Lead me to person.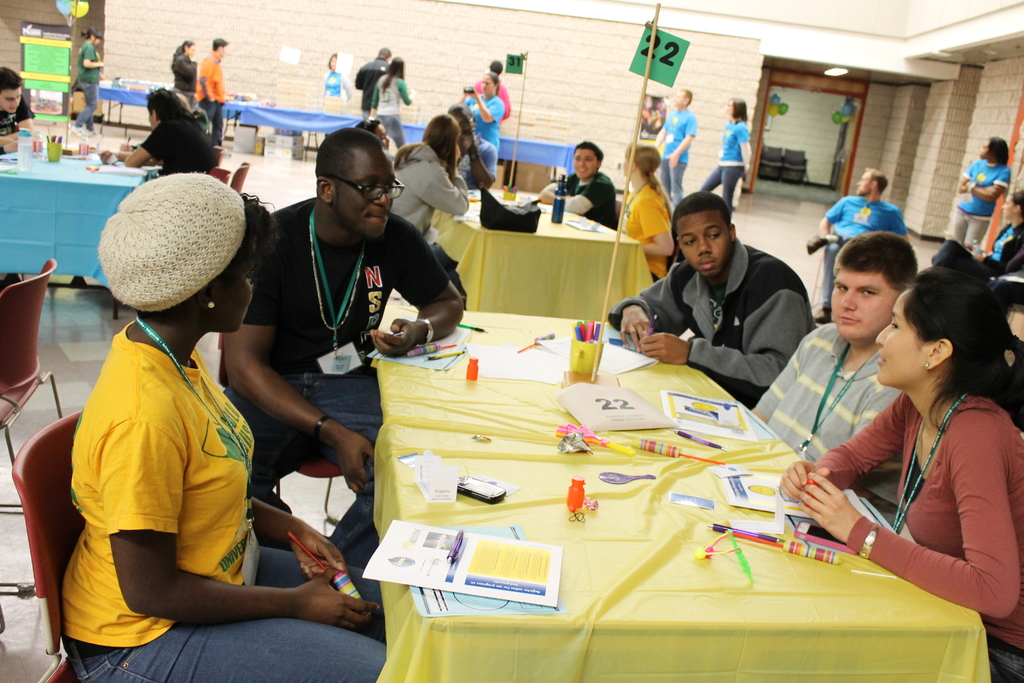
Lead to [218,122,465,572].
